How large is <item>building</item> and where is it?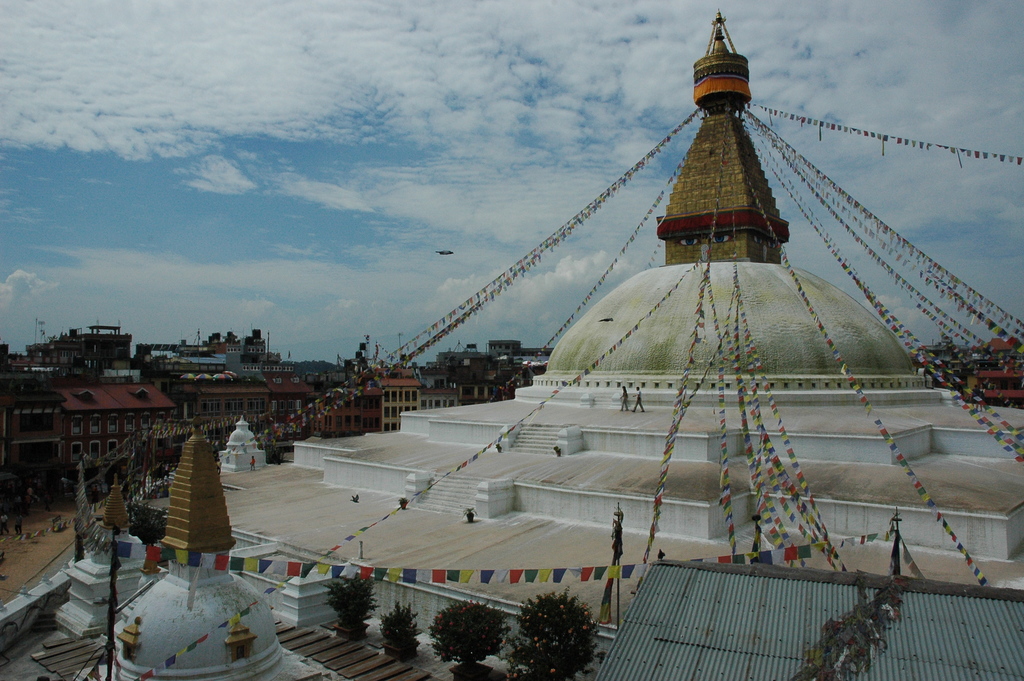
Bounding box: l=314, t=381, r=379, b=438.
